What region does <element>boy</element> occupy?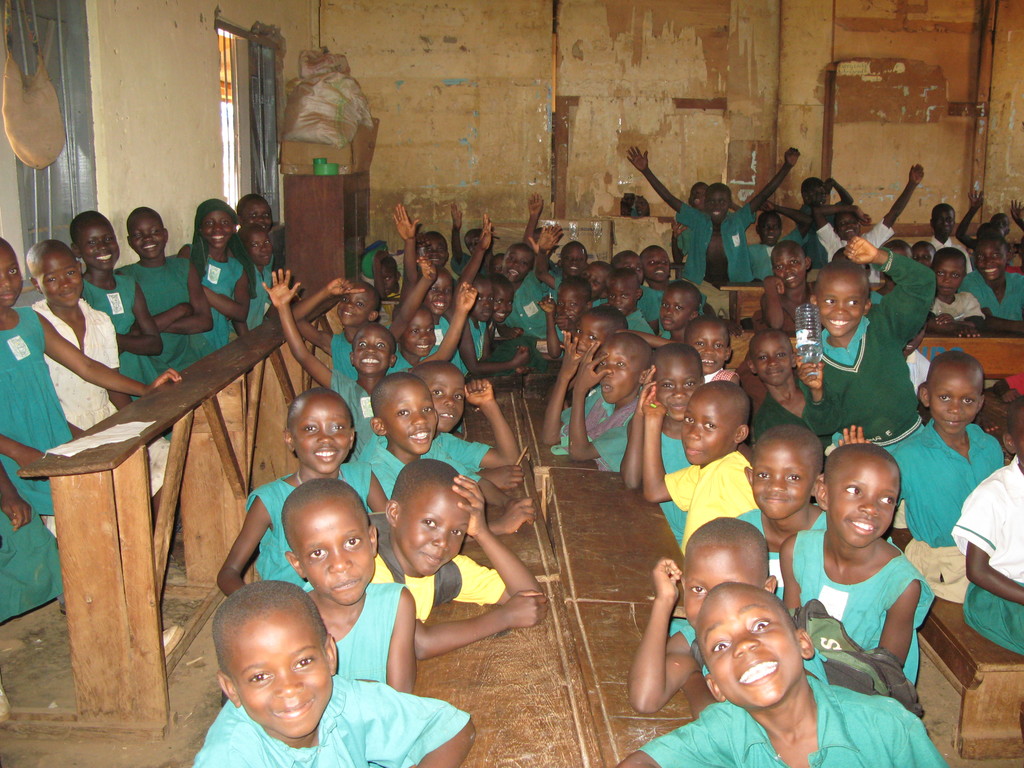
BBox(263, 265, 477, 430).
